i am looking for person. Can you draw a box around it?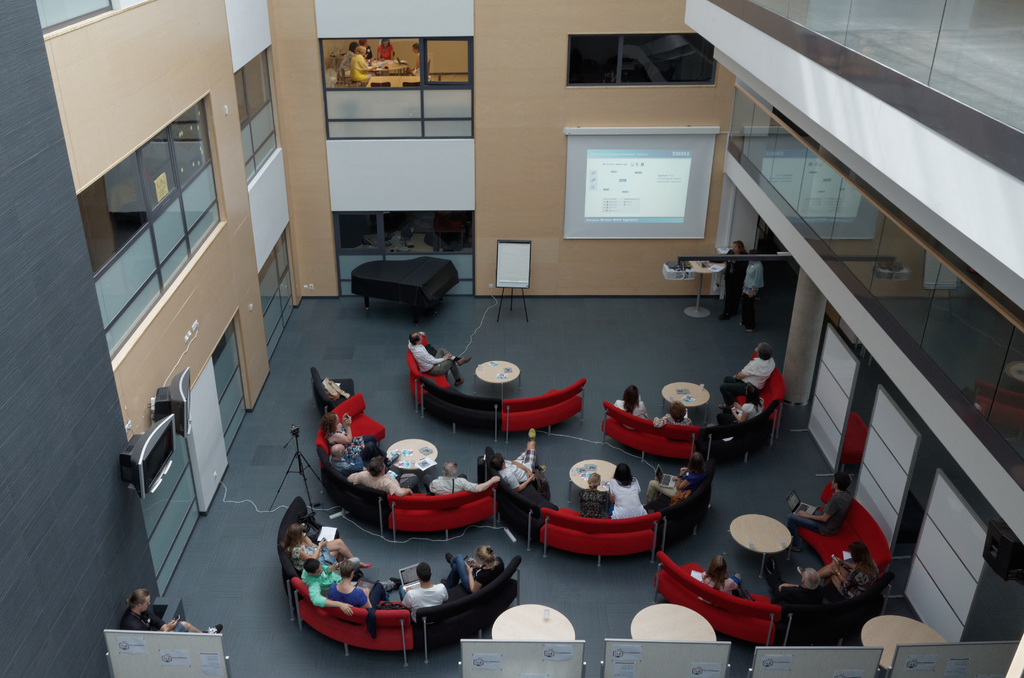
Sure, the bounding box is [left=646, top=453, right=702, bottom=509].
